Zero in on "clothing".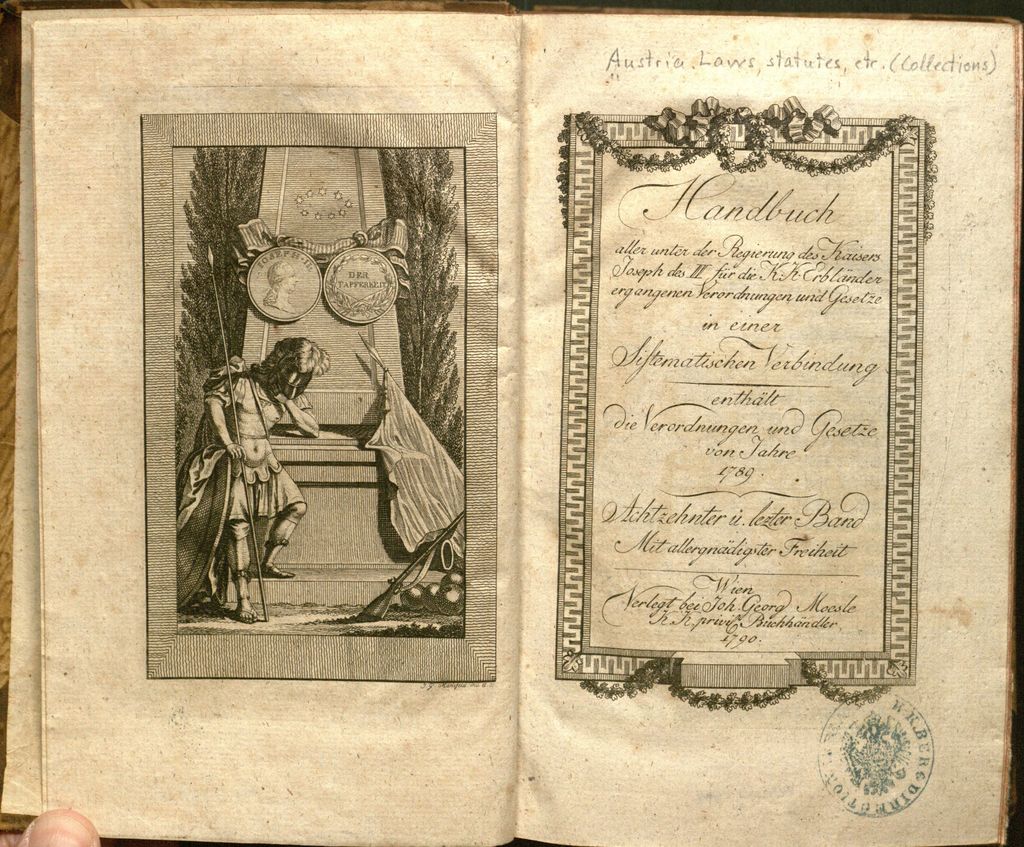
Zeroed in: locate(173, 359, 303, 605).
